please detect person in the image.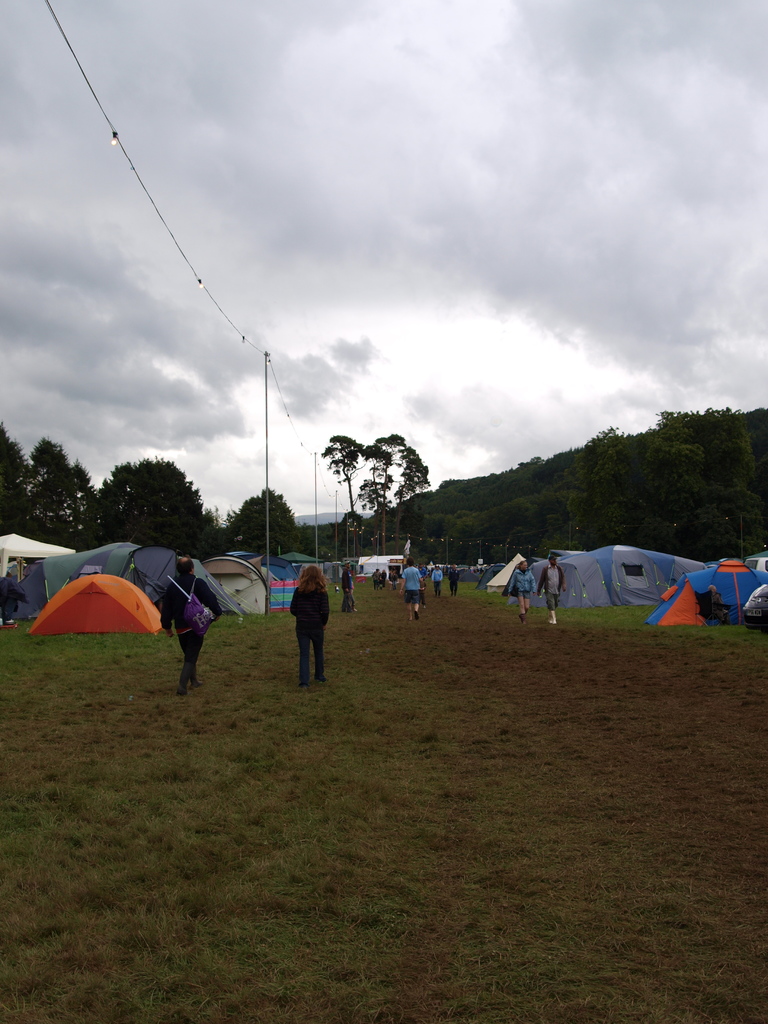
rect(157, 560, 219, 697).
